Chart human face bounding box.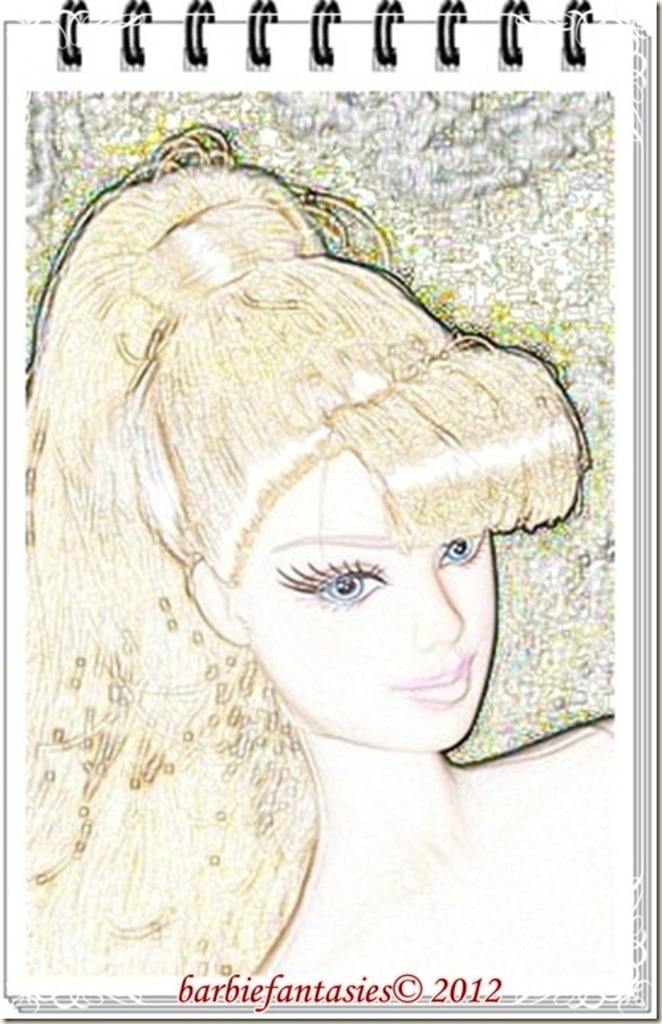
Charted: l=233, t=458, r=494, b=756.
